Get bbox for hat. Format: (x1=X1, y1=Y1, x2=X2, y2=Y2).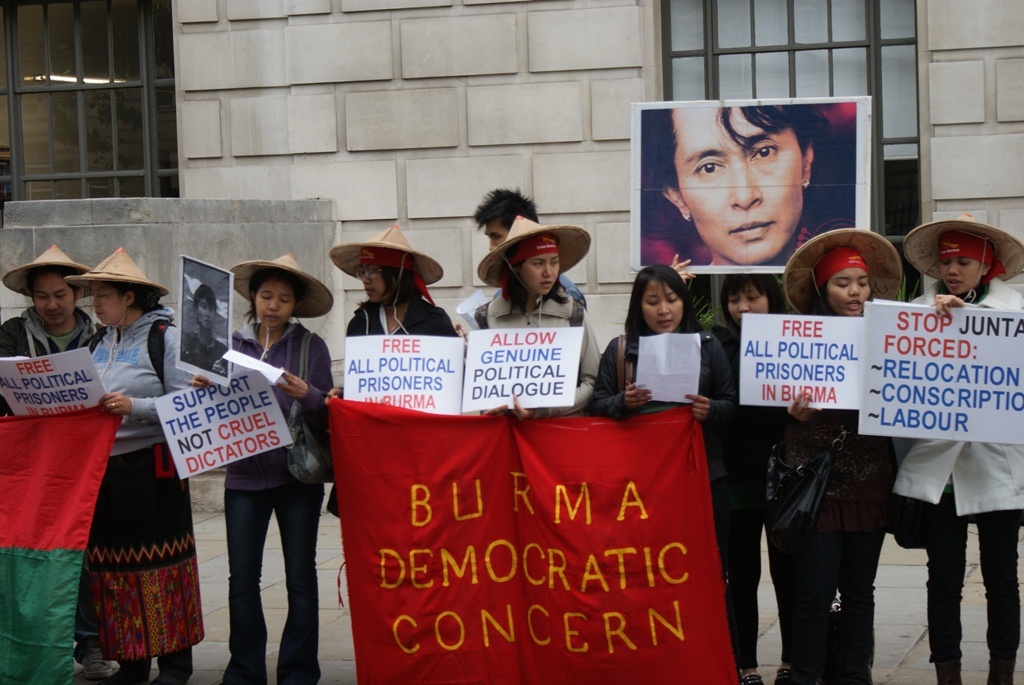
(x1=65, y1=247, x2=169, y2=300).
